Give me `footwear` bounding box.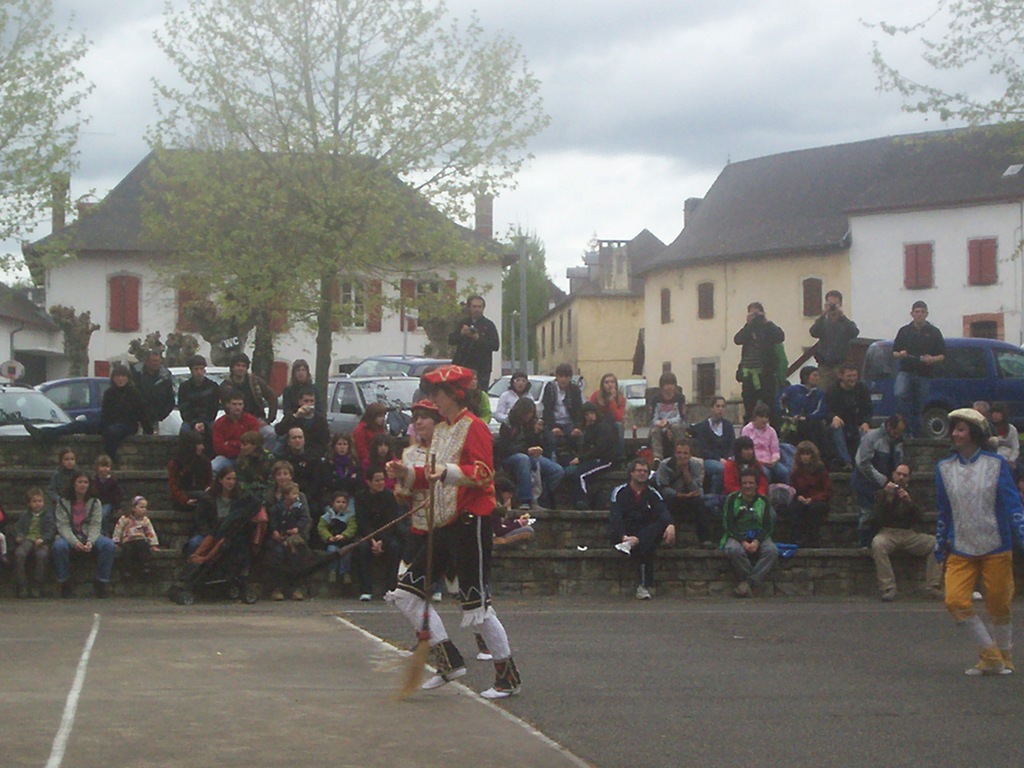
x1=698 y1=540 x2=710 y2=547.
